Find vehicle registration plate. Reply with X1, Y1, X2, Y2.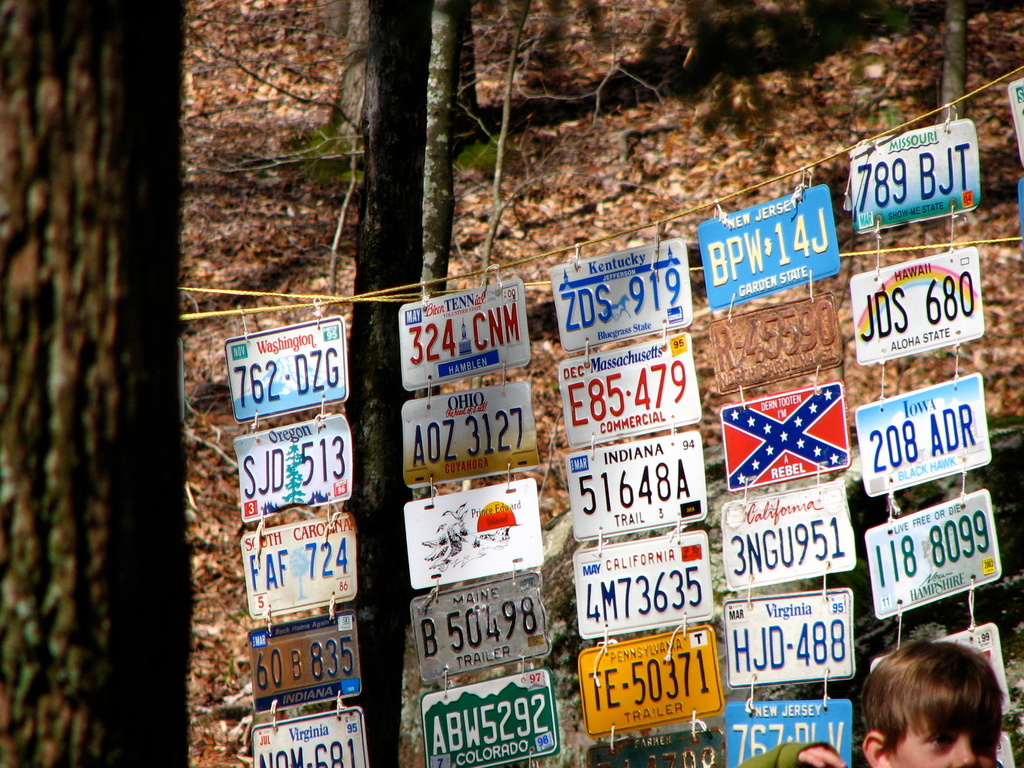
224, 314, 348, 424.
